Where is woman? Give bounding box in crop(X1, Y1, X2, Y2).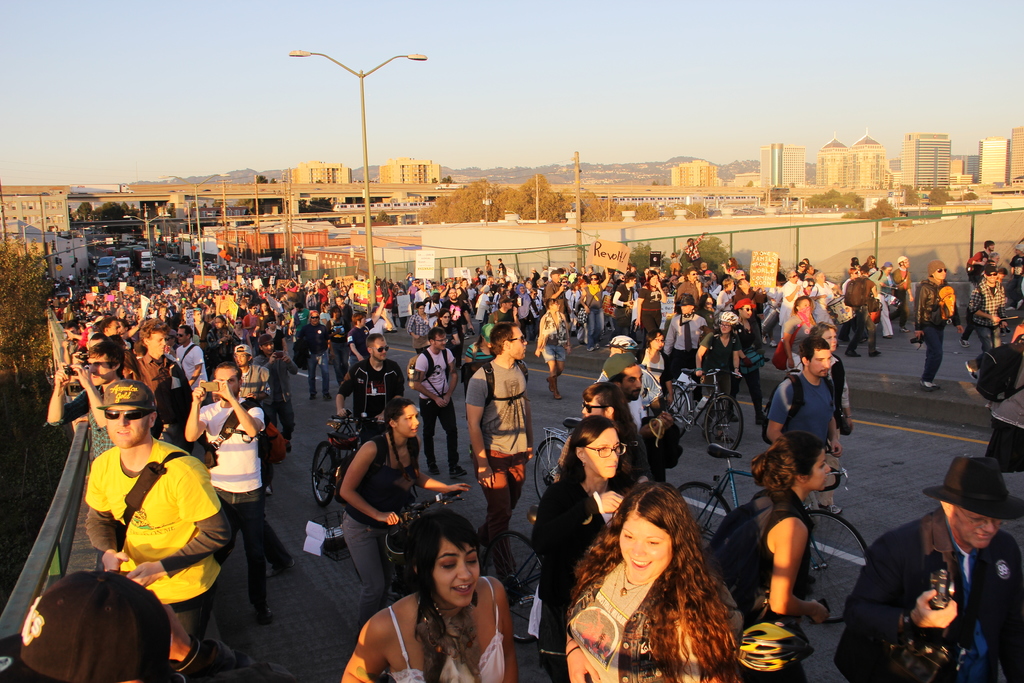
crop(337, 393, 463, 547).
